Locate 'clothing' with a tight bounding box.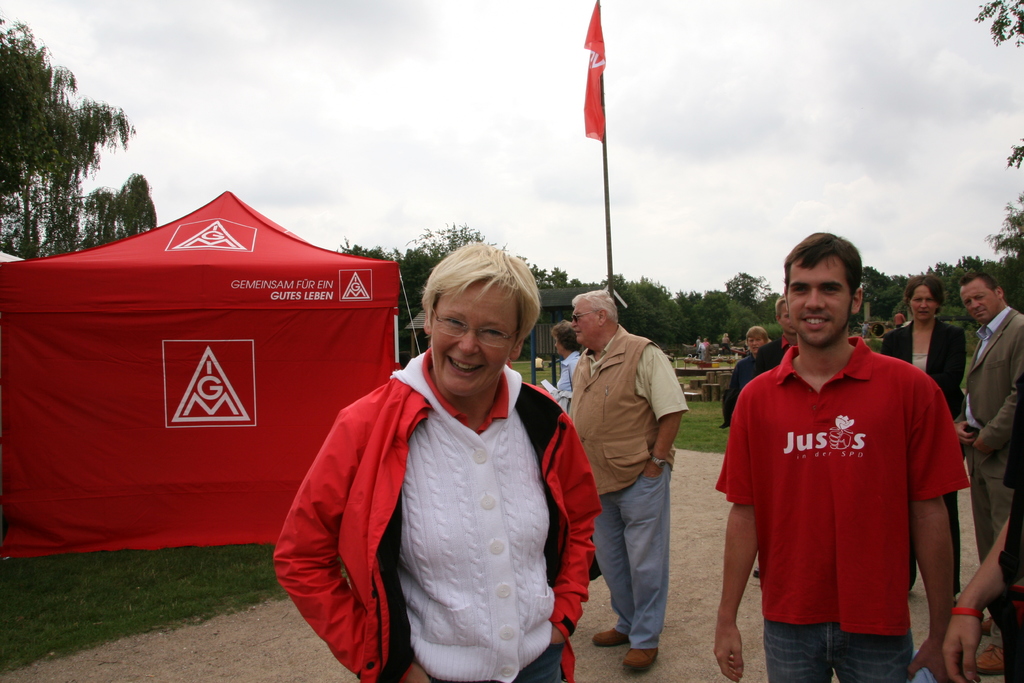
{"x1": 709, "y1": 359, "x2": 756, "y2": 431}.
